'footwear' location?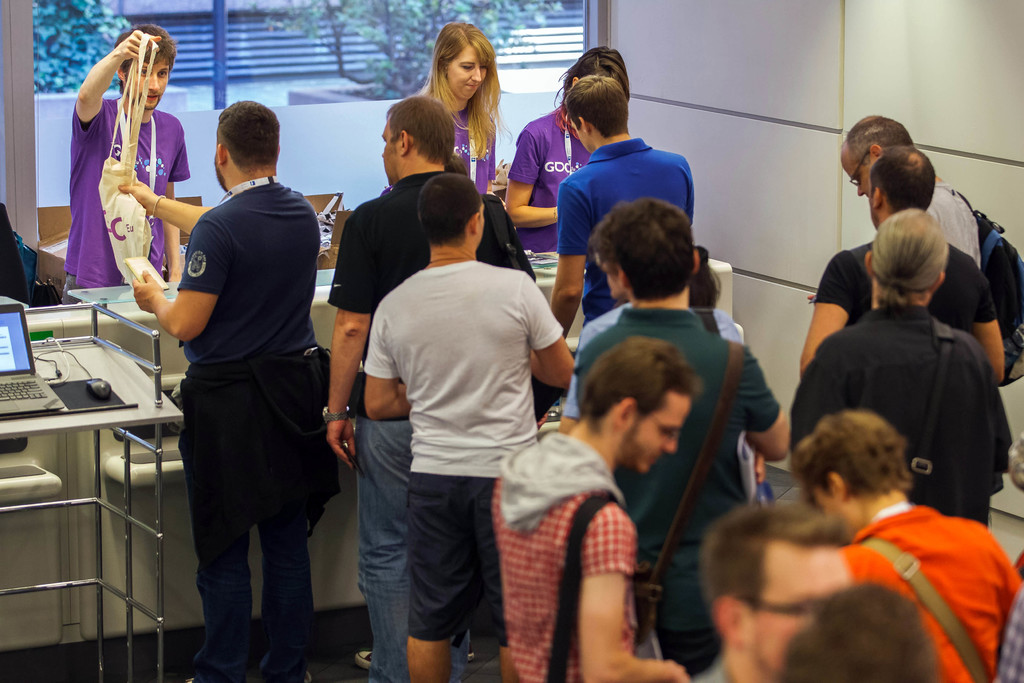
356, 649, 375, 667
